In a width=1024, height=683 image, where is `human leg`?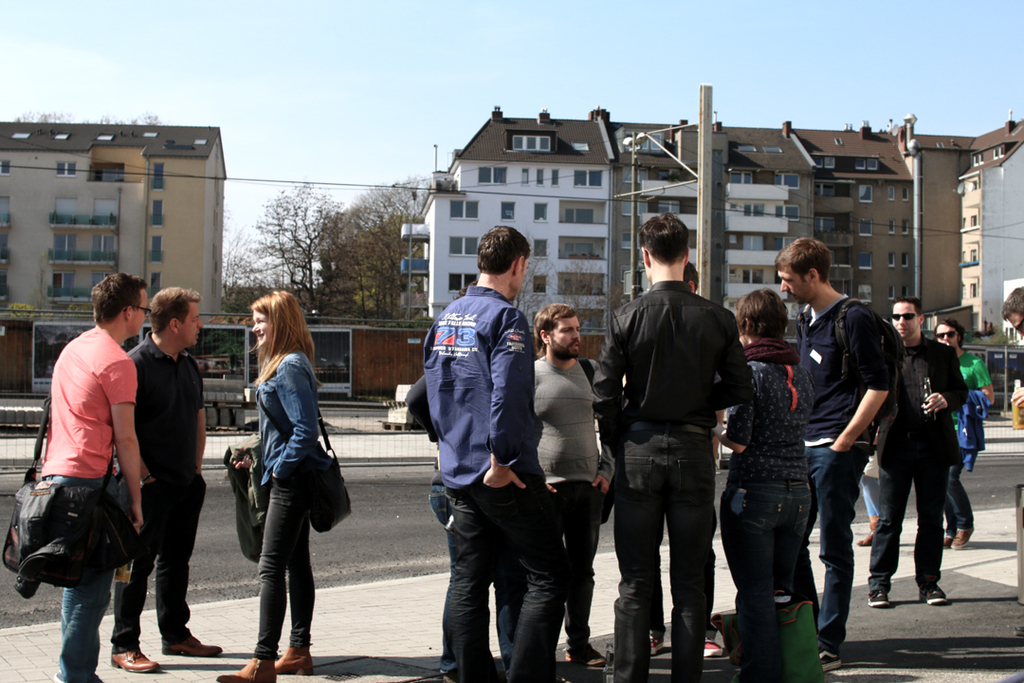
(215, 473, 304, 682).
